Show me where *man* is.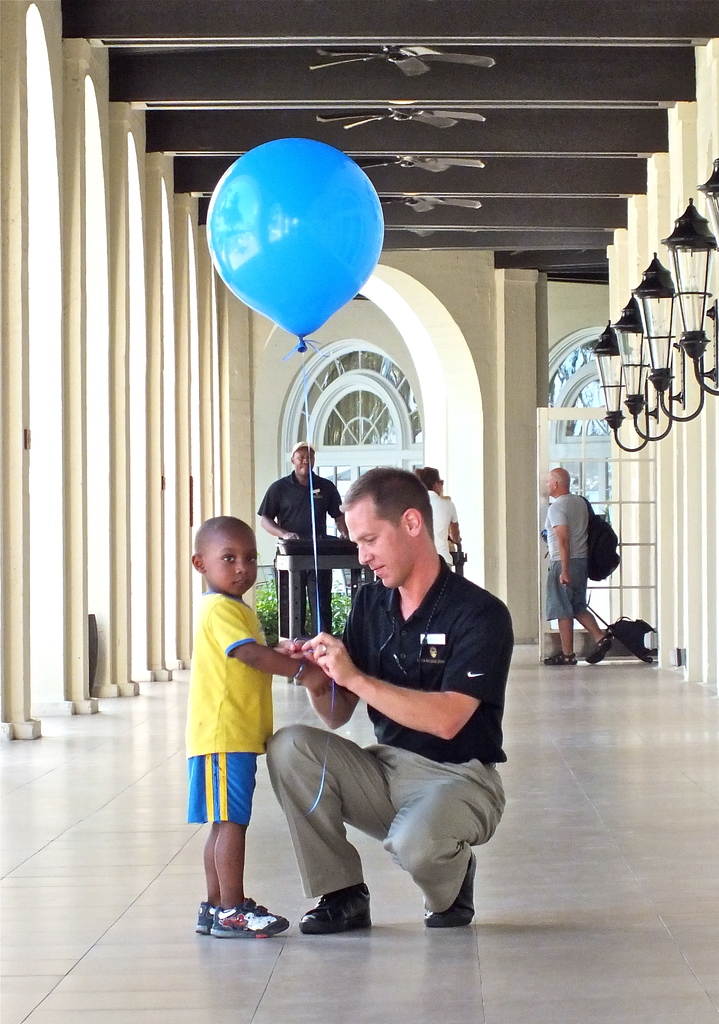
*man* is at select_region(264, 465, 511, 937).
